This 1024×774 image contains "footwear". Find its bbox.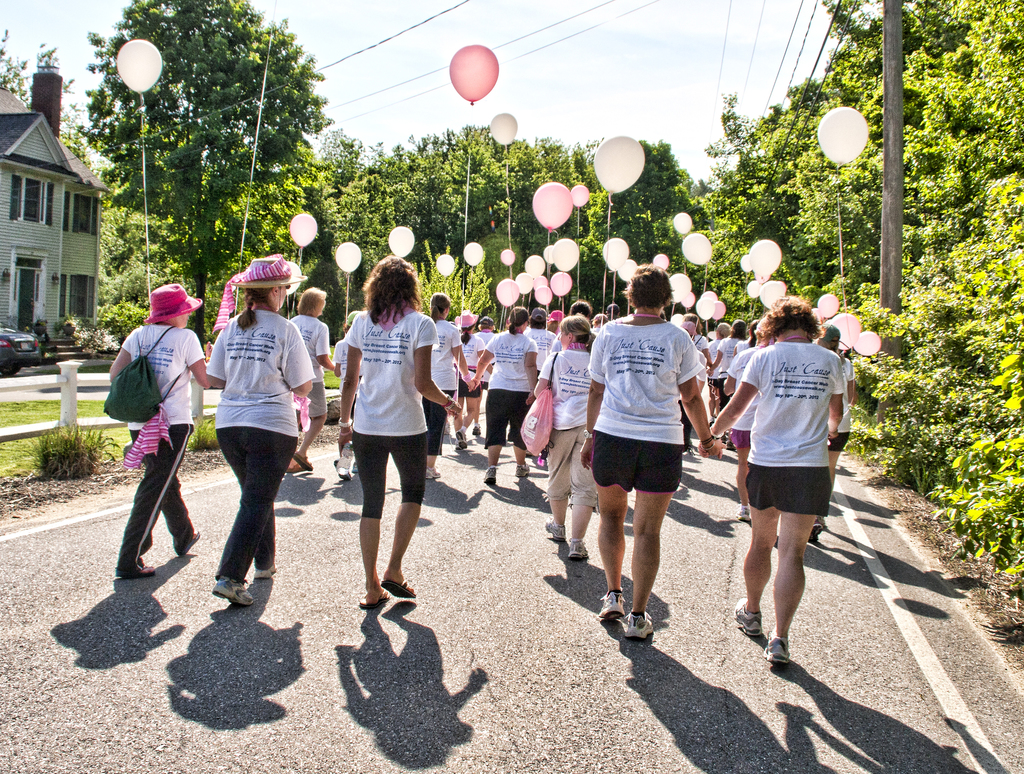
select_region(544, 518, 565, 540).
